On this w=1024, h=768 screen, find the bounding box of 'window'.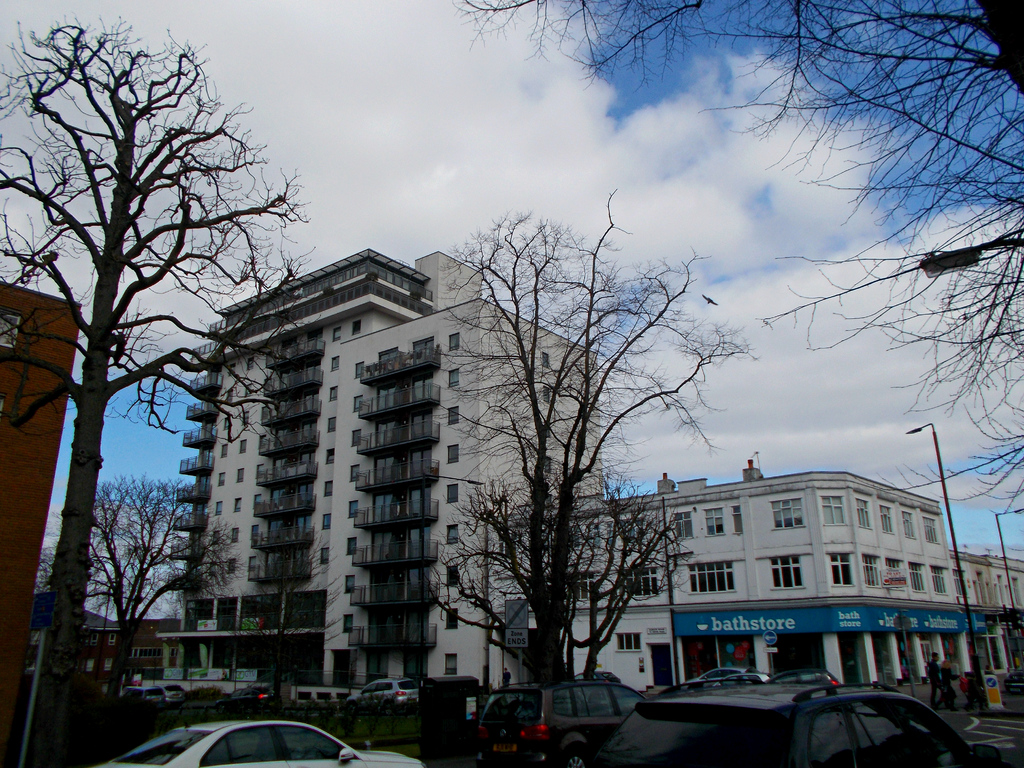
Bounding box: left=821, top=496, right=845, bottom=527.
